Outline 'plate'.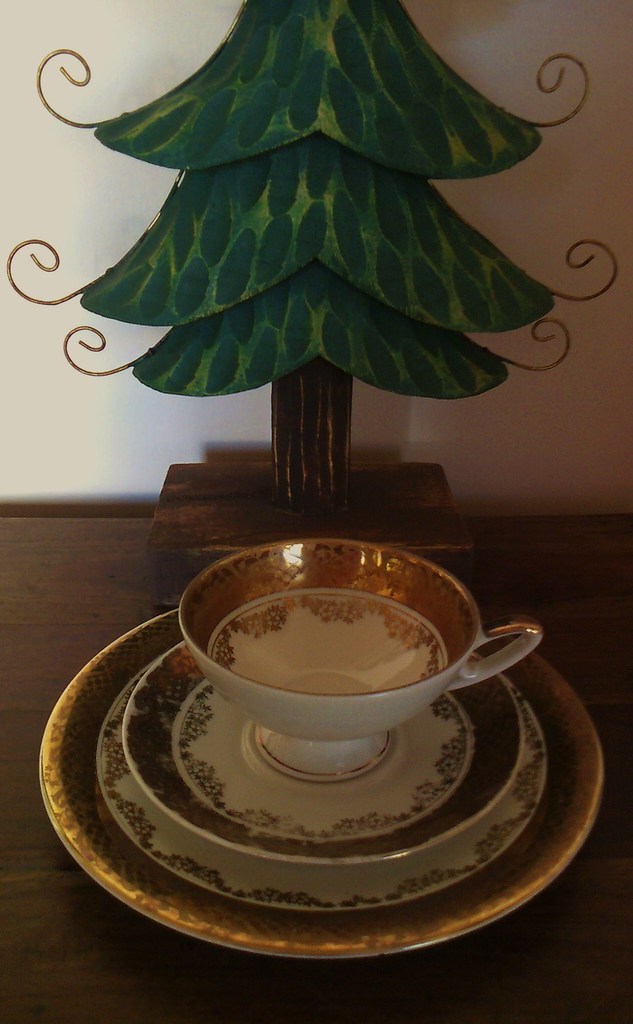
Outline: {"left": 40, "top": 600, "right": 607, "bottom": 960}.
